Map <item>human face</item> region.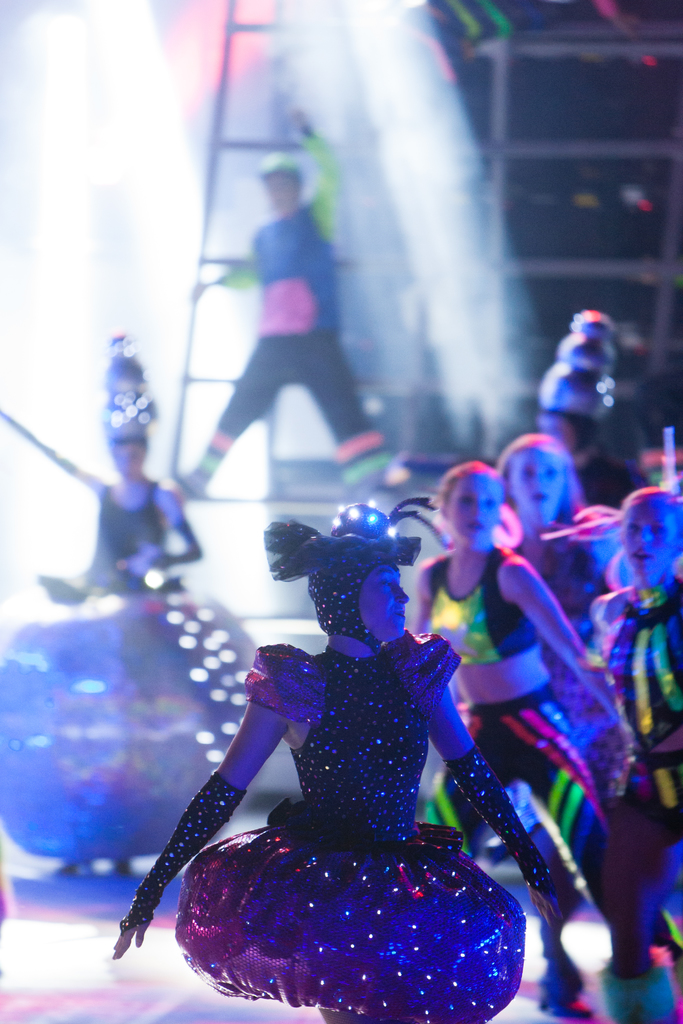
Mapped to 442,469,498,548.
